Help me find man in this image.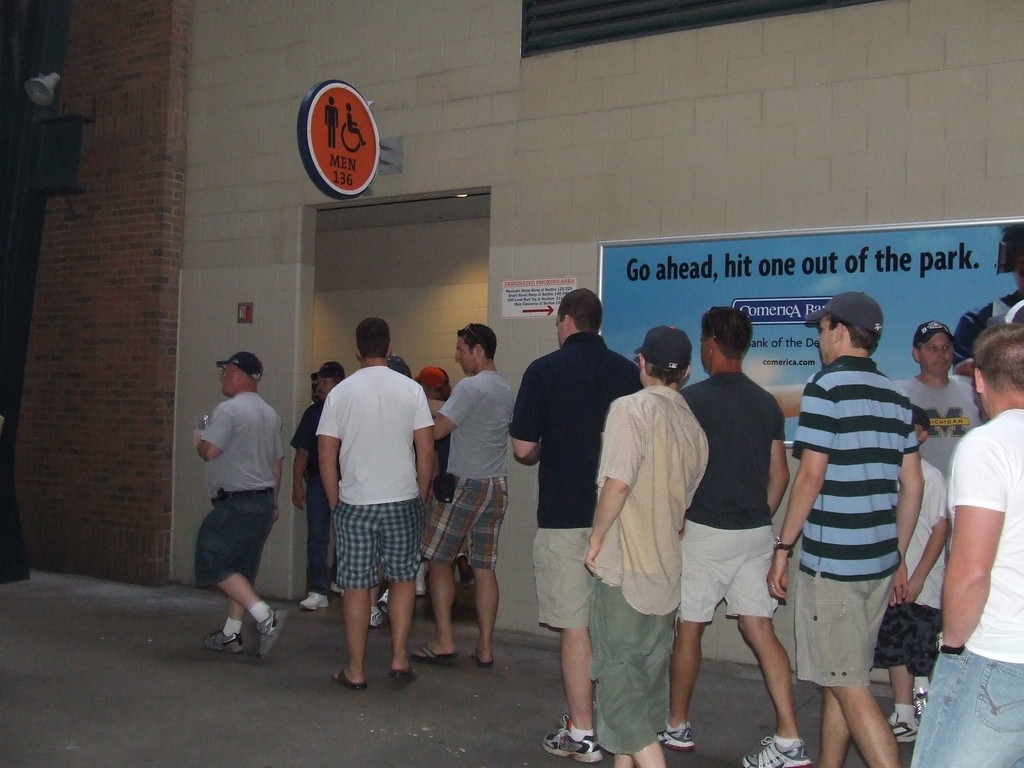
Found it: [289, 362, 346, 608].
